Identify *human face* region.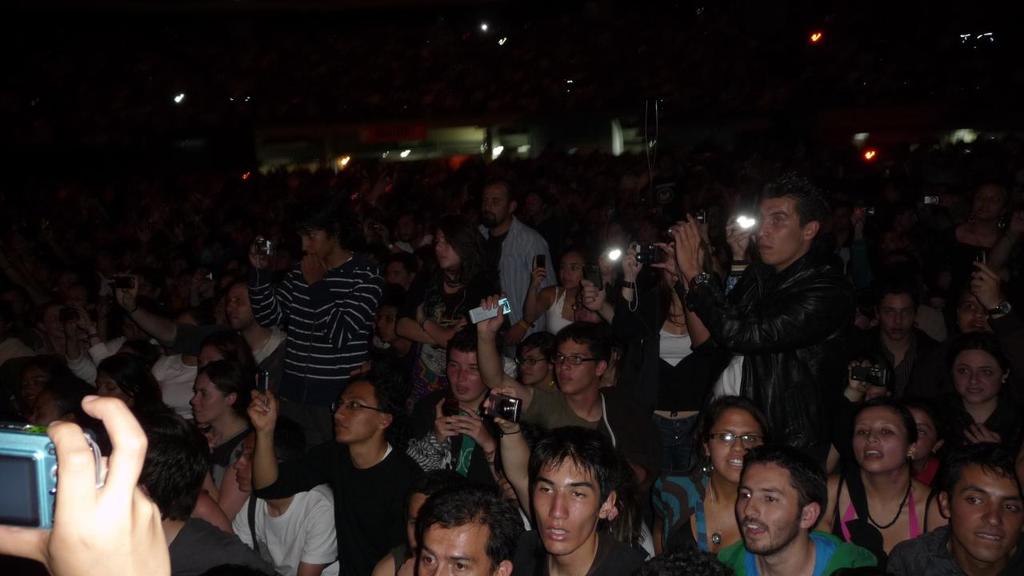
Region: Rect(852, 406, 909, 470).
